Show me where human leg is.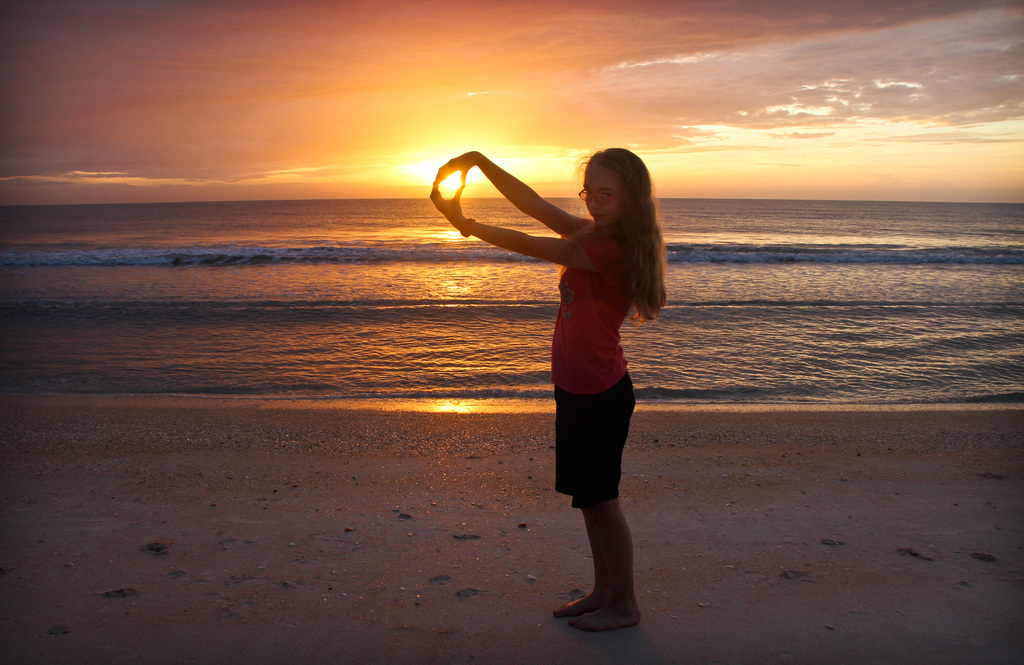
human leg is at {"left": 546, "top": 365, "right": 644, "bottom": 630}.
